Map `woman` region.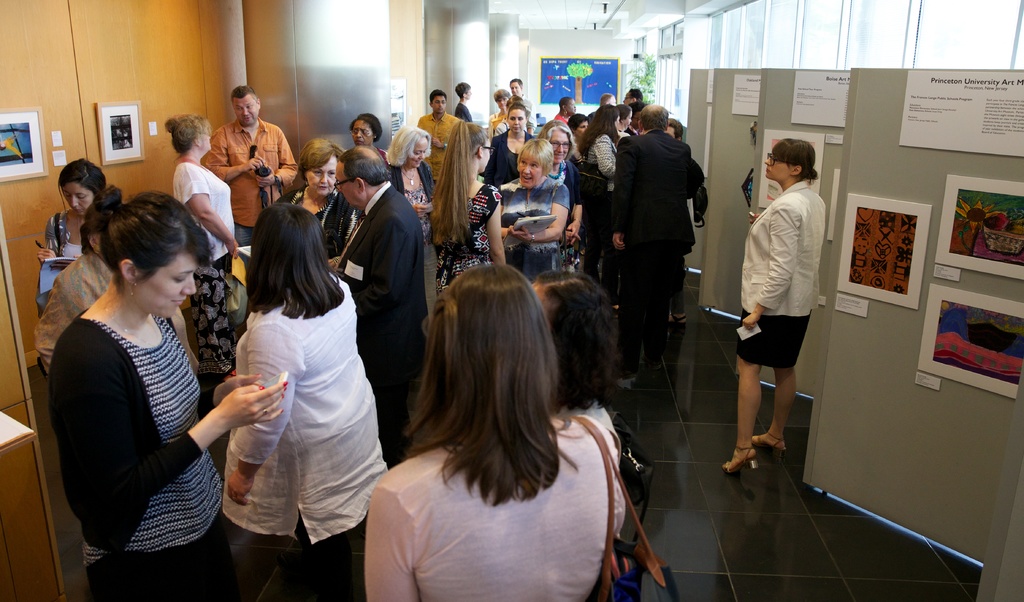
Mapped to bbox(348, 109, 393, 171).
